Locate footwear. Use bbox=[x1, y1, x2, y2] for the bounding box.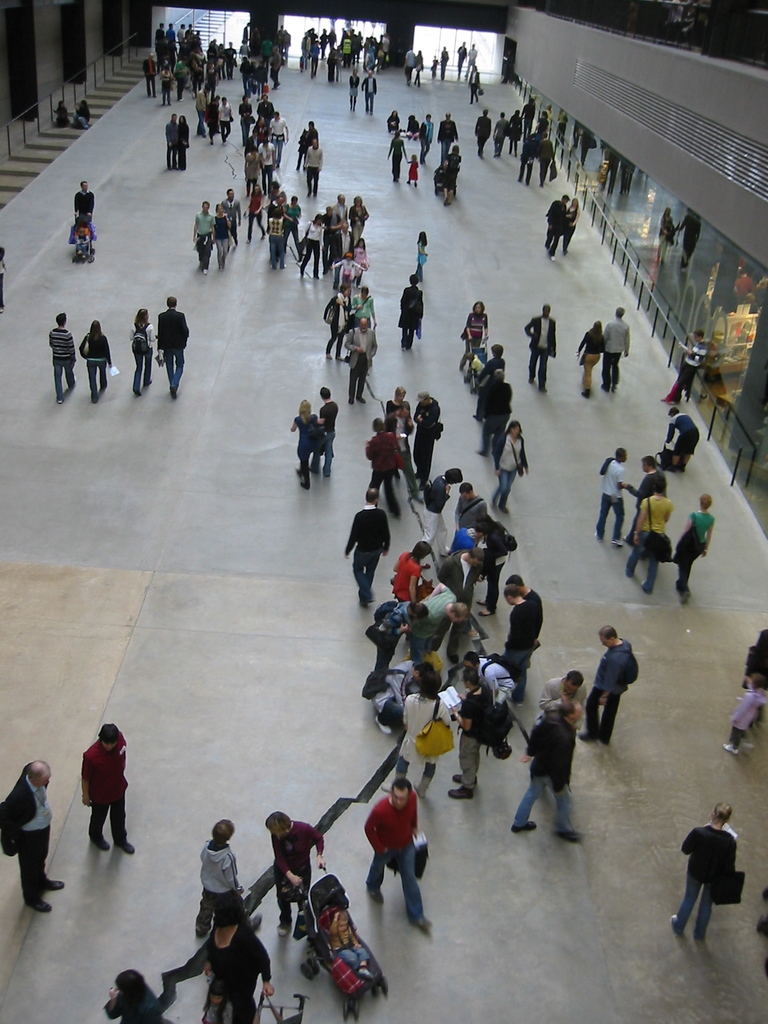
bbox=[449, 788, 476, 799].
